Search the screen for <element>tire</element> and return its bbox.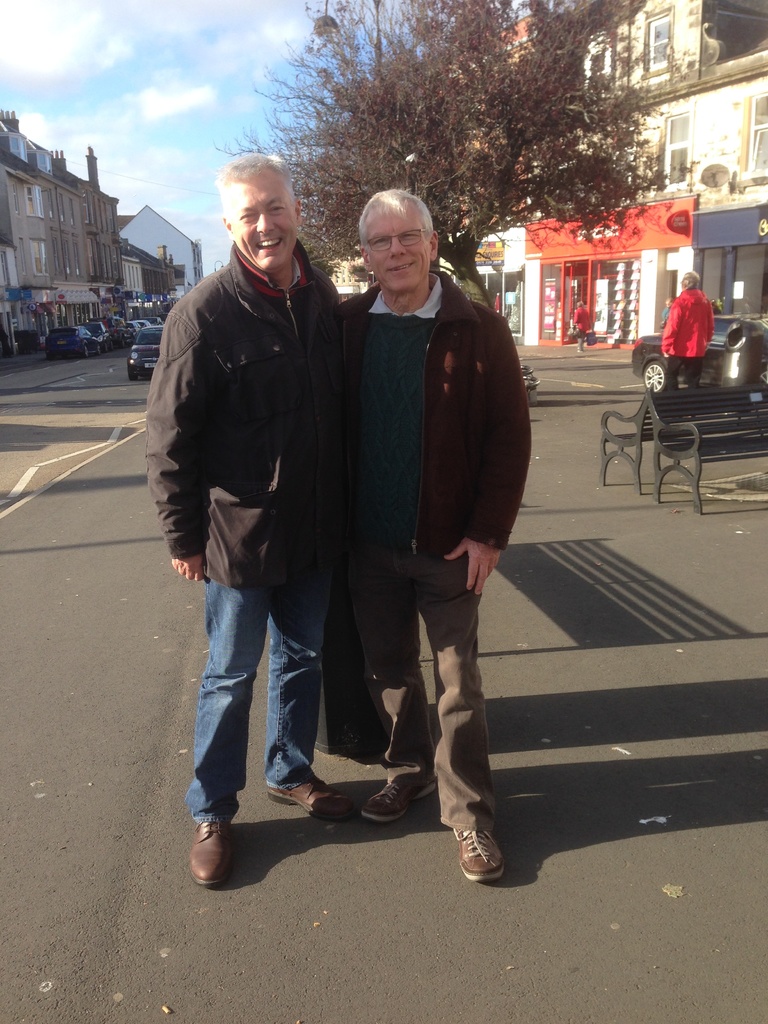
Found: x1=79 y1=344 x2=86 y2=358.
